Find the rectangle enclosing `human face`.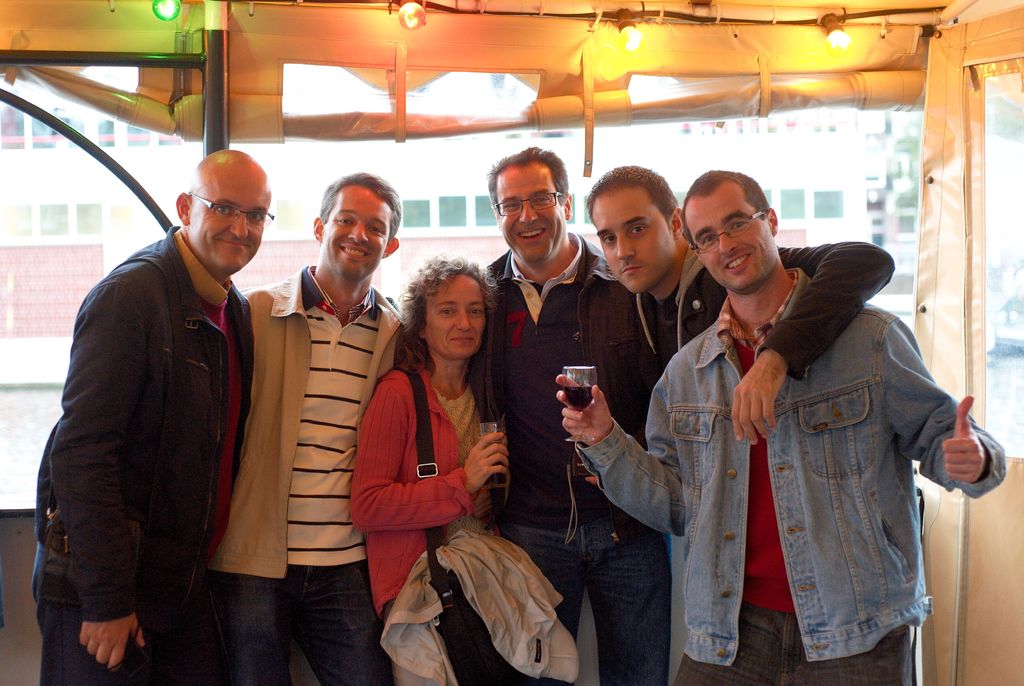
bbox(601, 191, 671, 288).
